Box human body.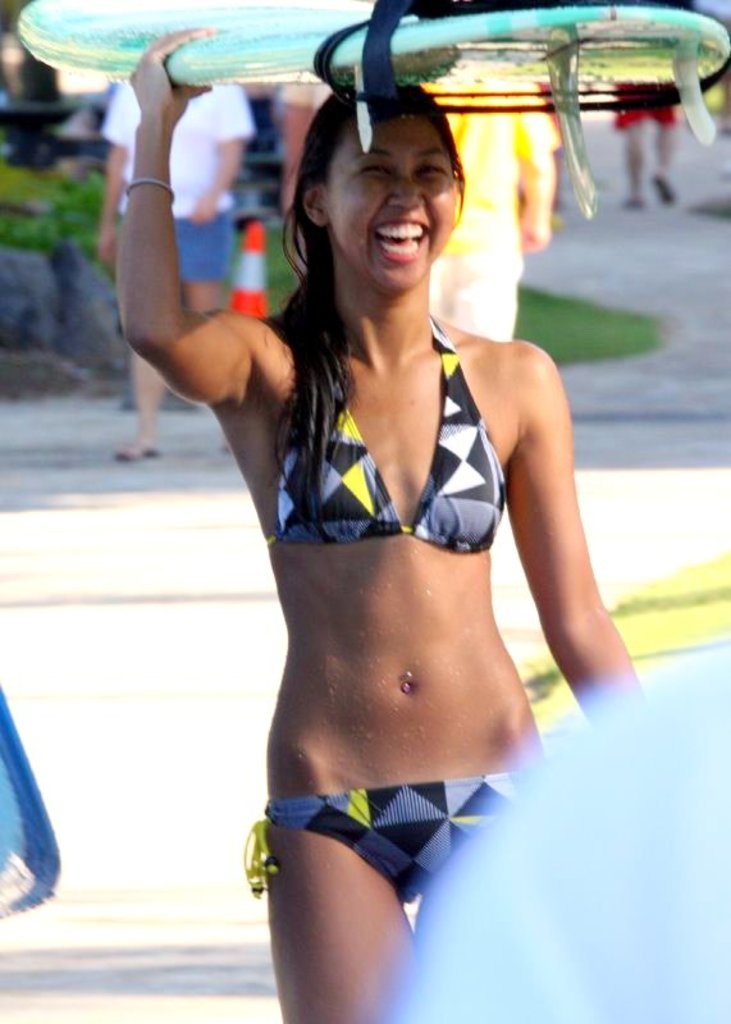
select_region(197, 24, 593, 955).
